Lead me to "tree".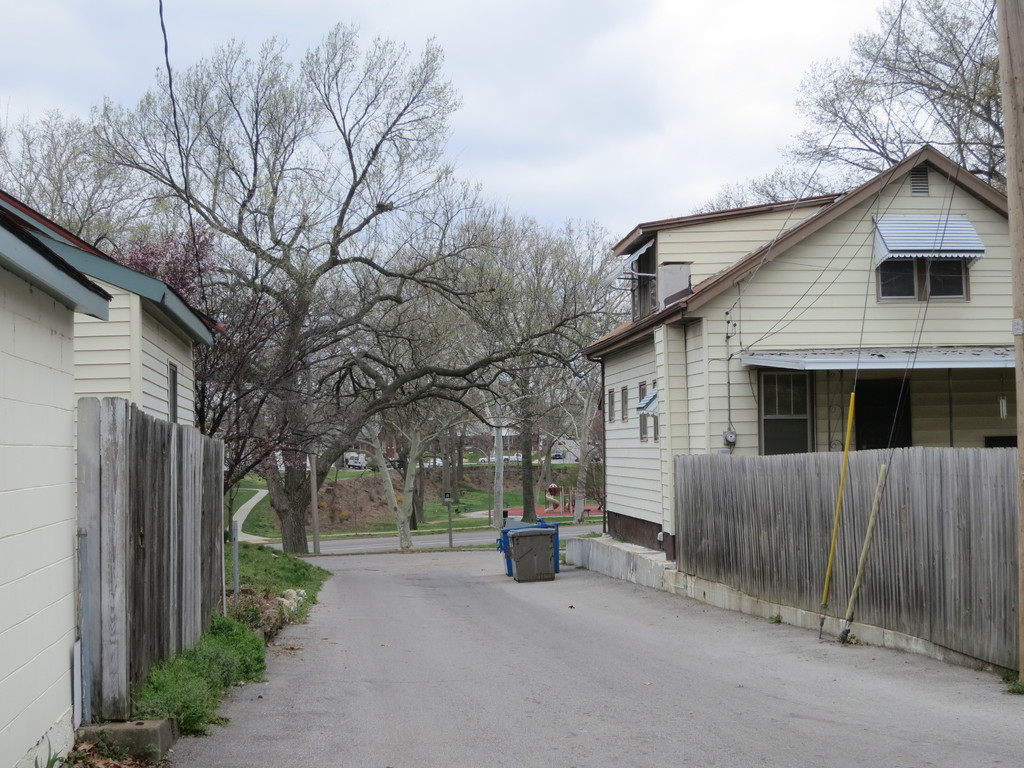
Lead to region(690, 0, 1006, 213).
